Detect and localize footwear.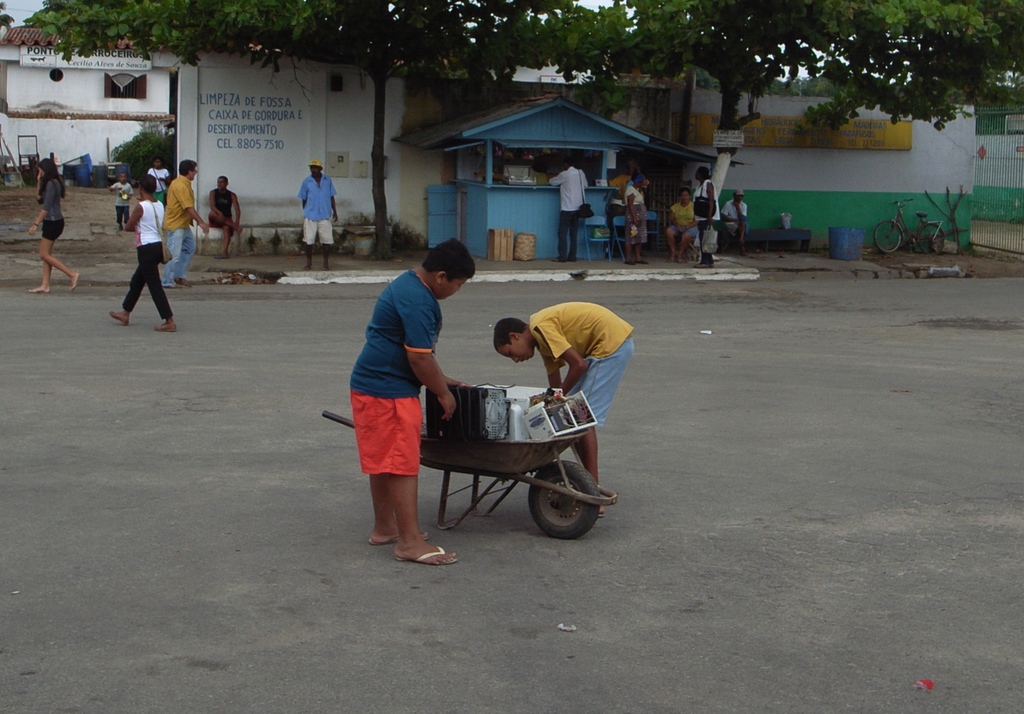
Localized at bbox(362, 533, 402, 544).
